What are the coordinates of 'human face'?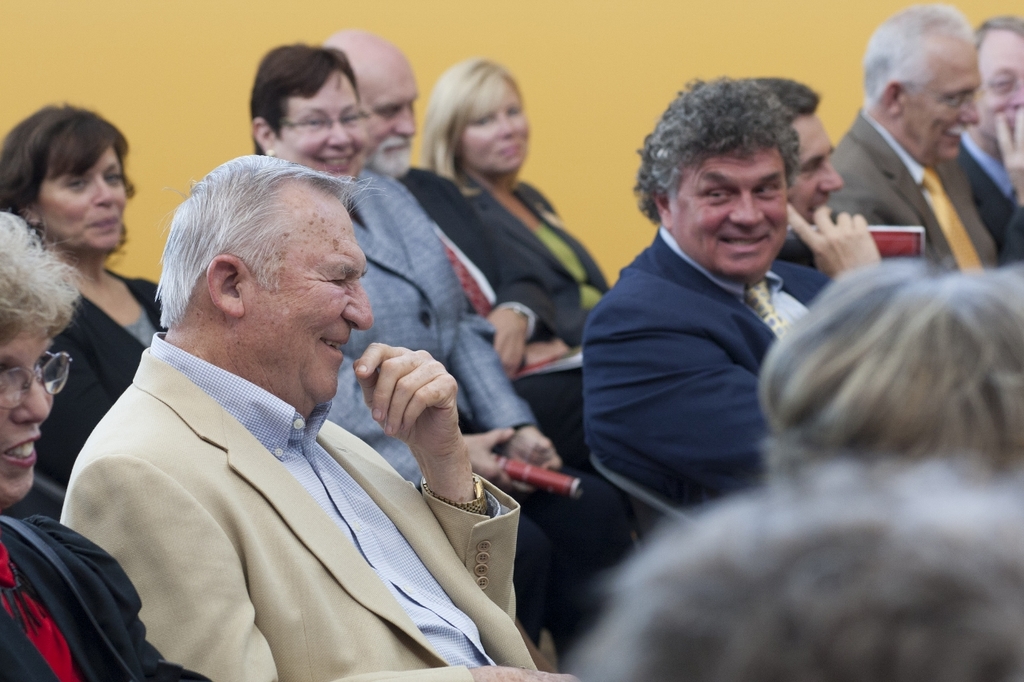
bbox=[357, 70, 416, 176].
